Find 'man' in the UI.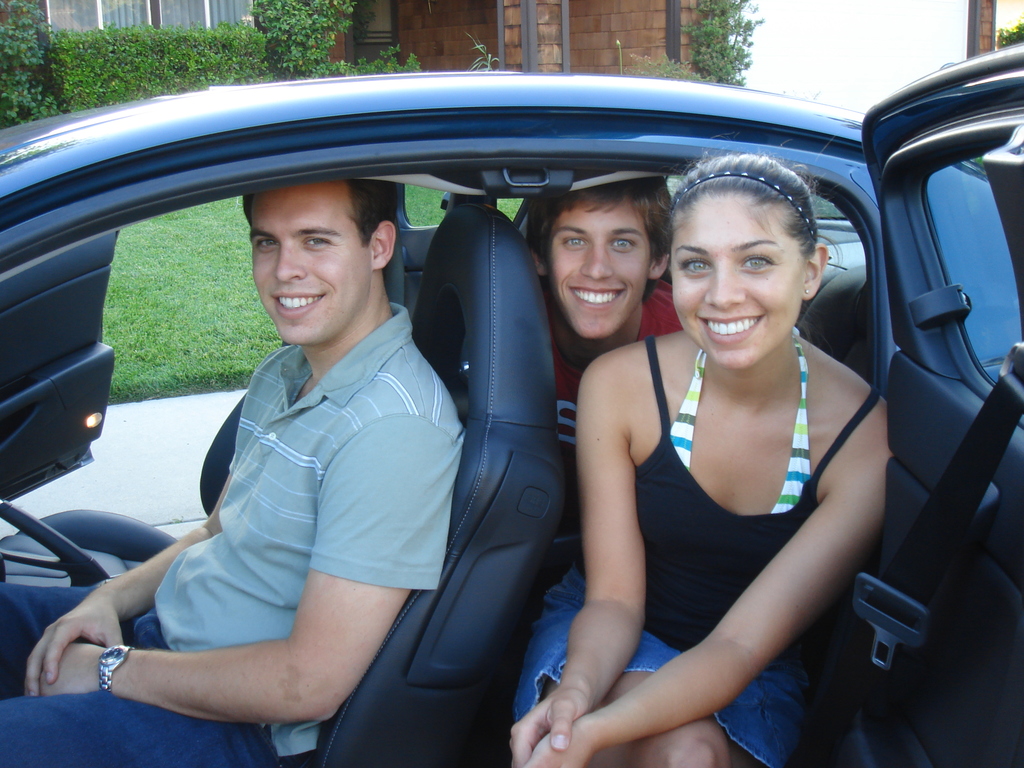
UI element at [525,163,682,537].
